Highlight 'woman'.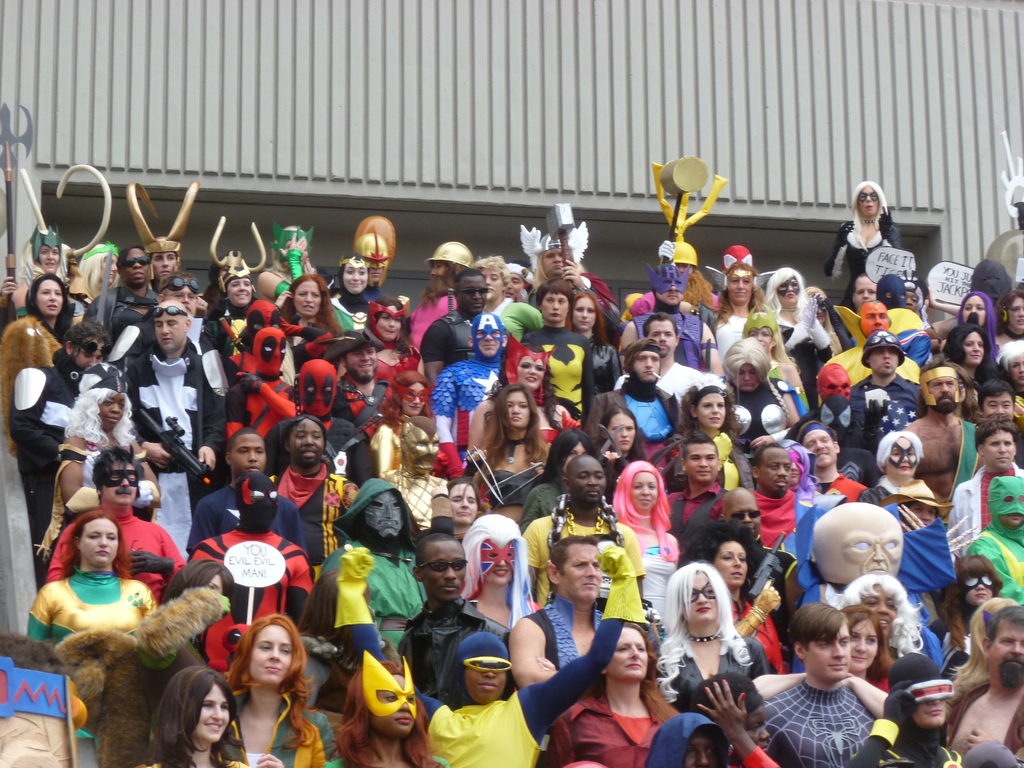
Highlighted region: bbox(956, 285, 1002, 367).
